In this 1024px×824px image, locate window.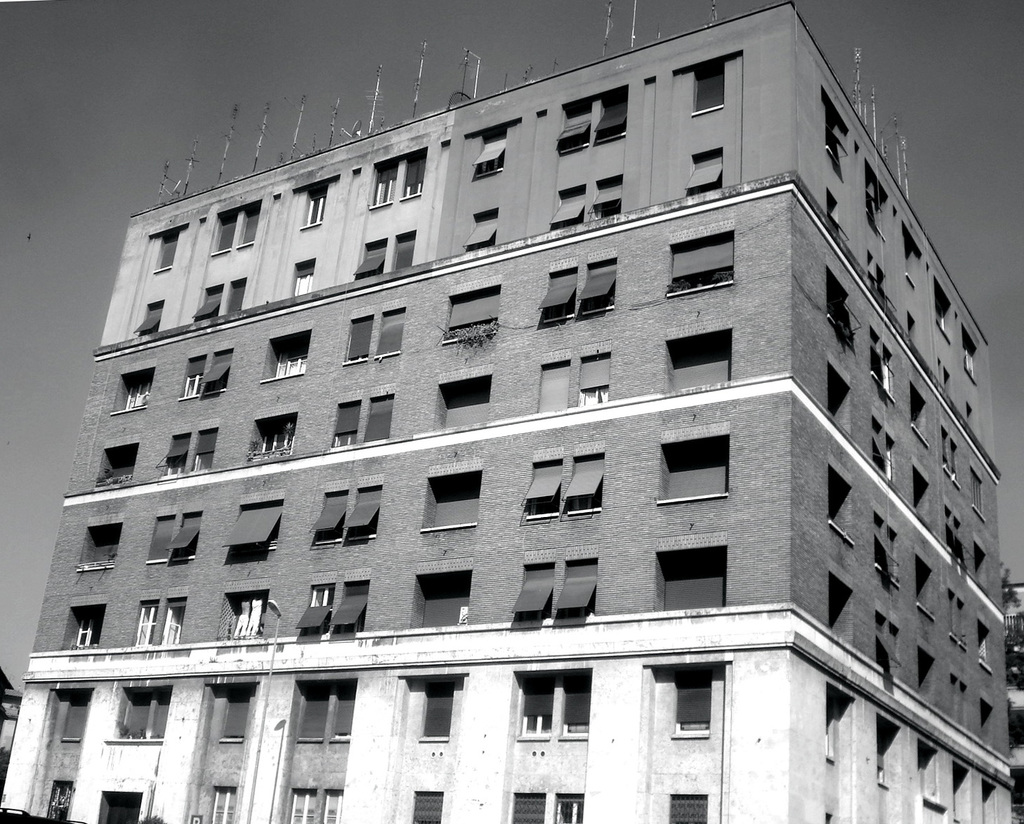
Bounding box: pyautogui.locateOnScreen(165, 606, 192, 643).
